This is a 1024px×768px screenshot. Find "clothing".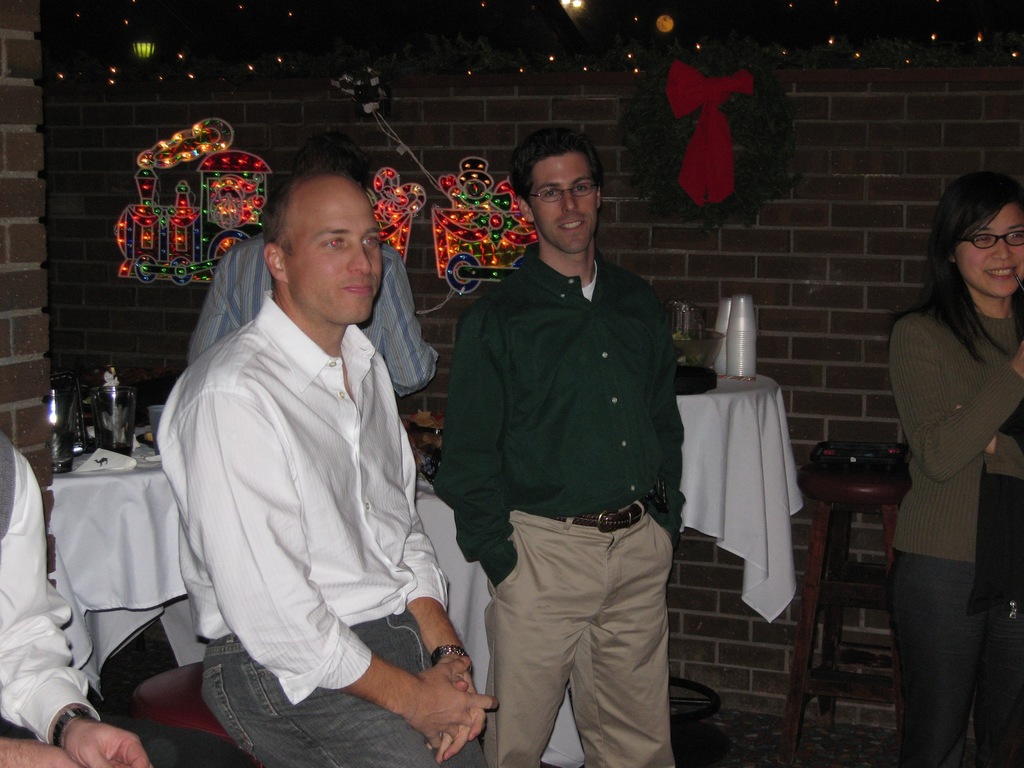
Bounding box: rect(195, 244, 430, 410).
